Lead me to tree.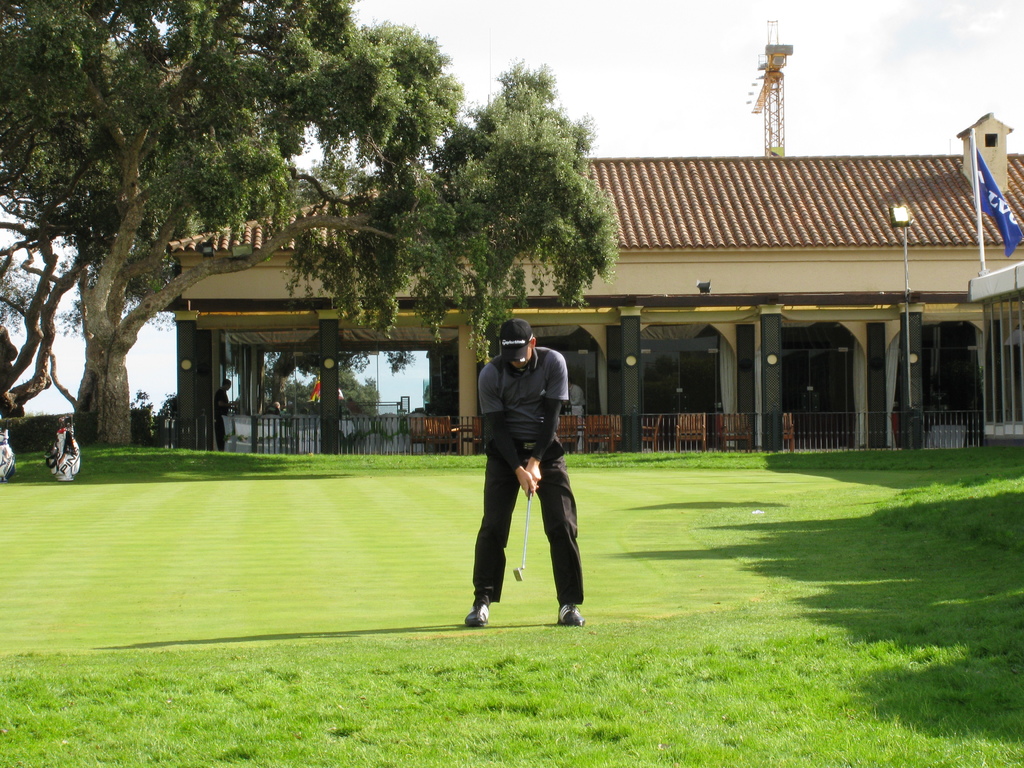
Lead to {"left": 0, "top": 212, "right": 171, "bottom": 429}.
